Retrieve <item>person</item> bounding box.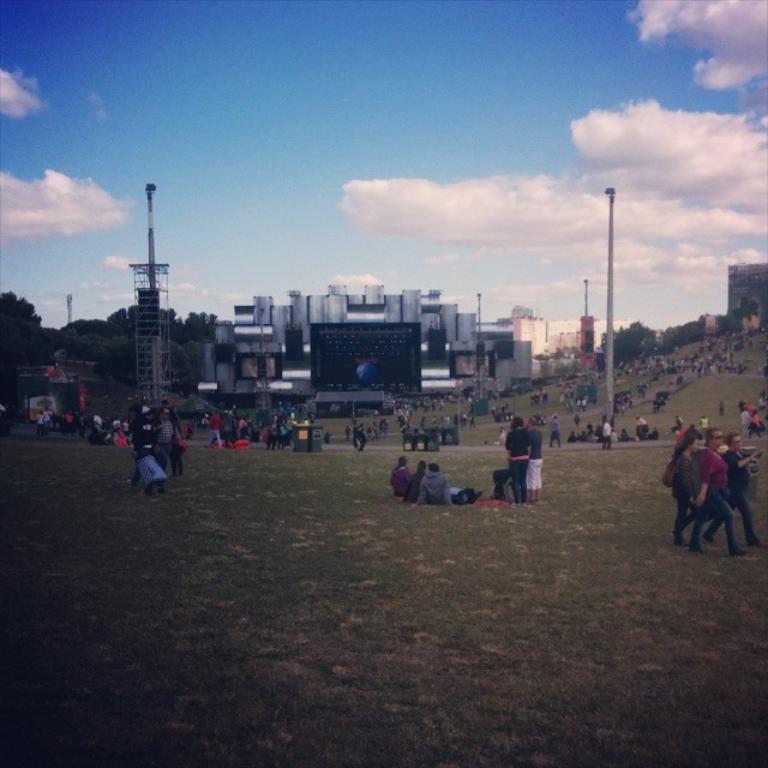
Bounding box: [left=390, top=456, right=425, bottom=499].
